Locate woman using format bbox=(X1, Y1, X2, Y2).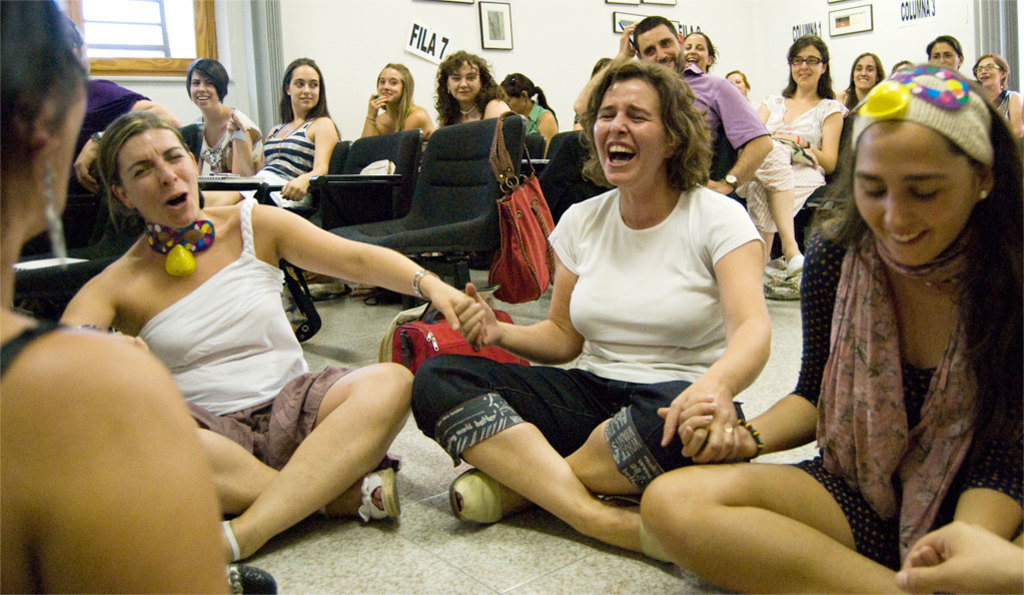
bbox=(752, 30, 850, 286).
